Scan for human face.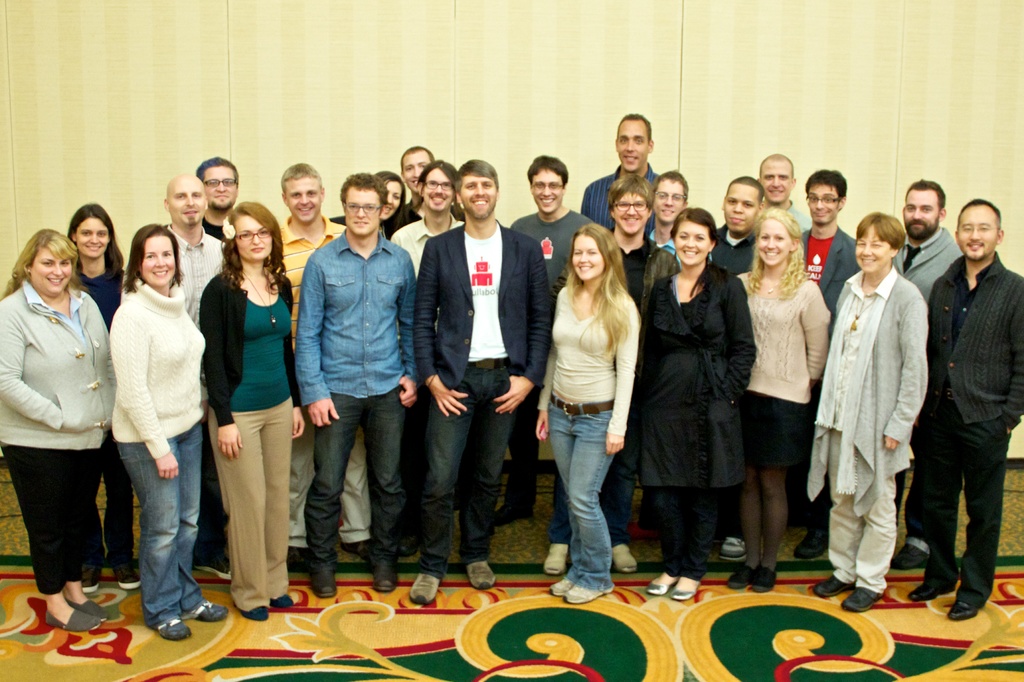
Scan result: x1=30, y1=250, x2=76, y2=295.
